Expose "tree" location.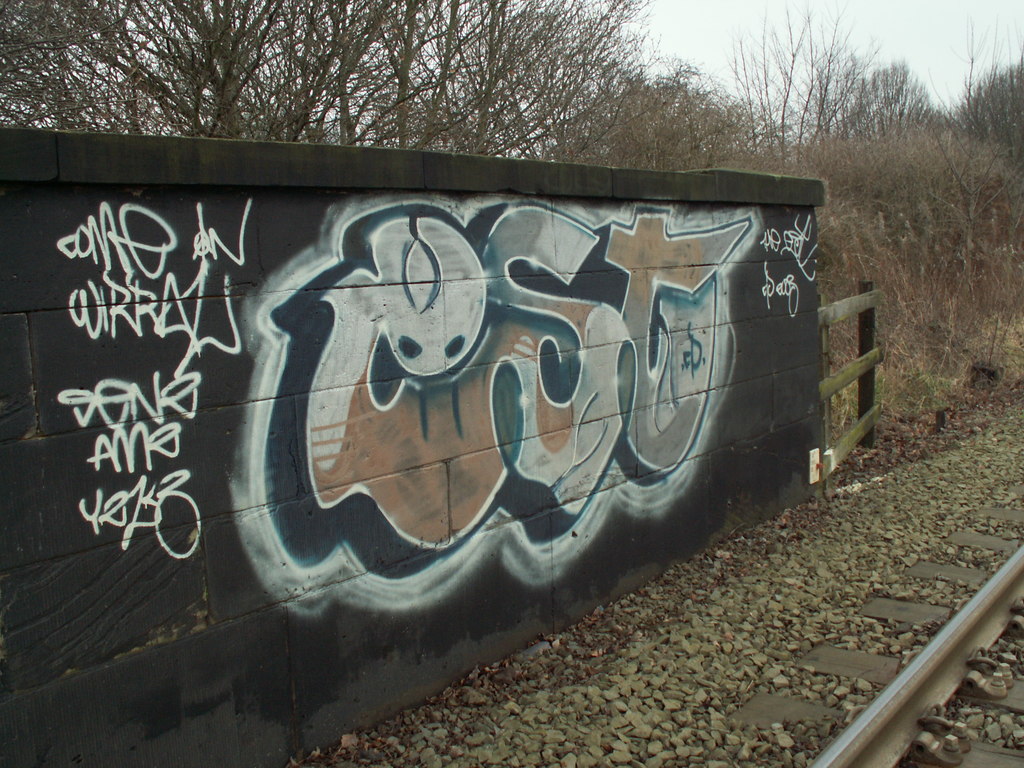
Exposed at l=714, t=0, r=957, b=202.
